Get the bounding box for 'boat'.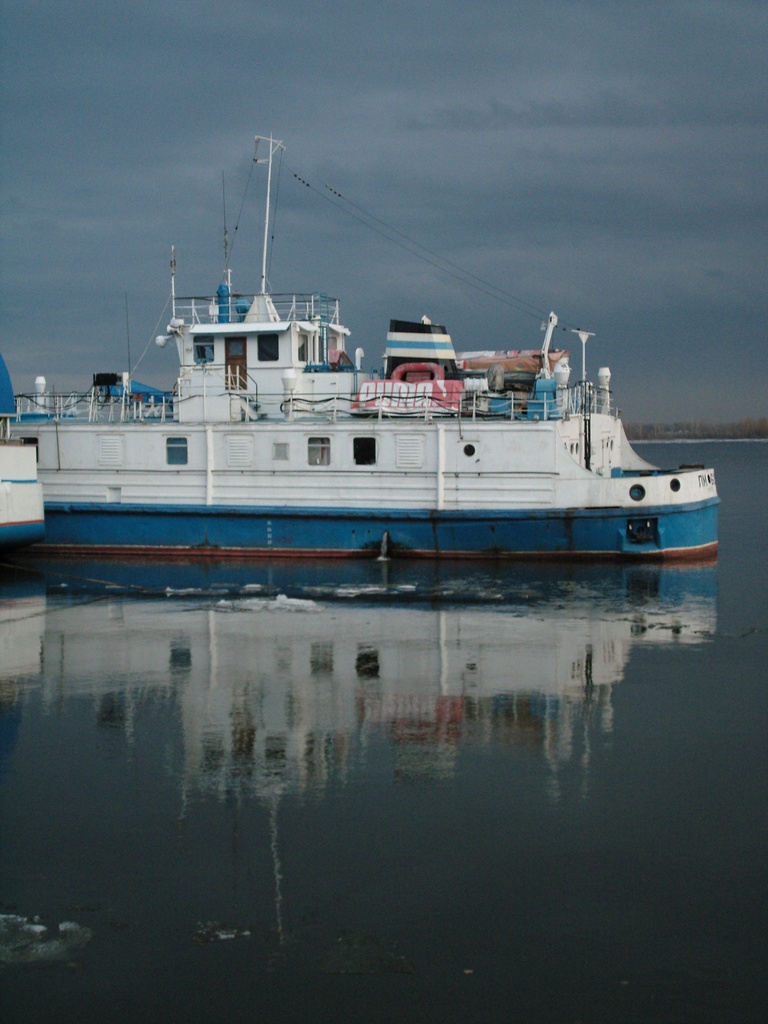
region(0, 355, 185, 556).
